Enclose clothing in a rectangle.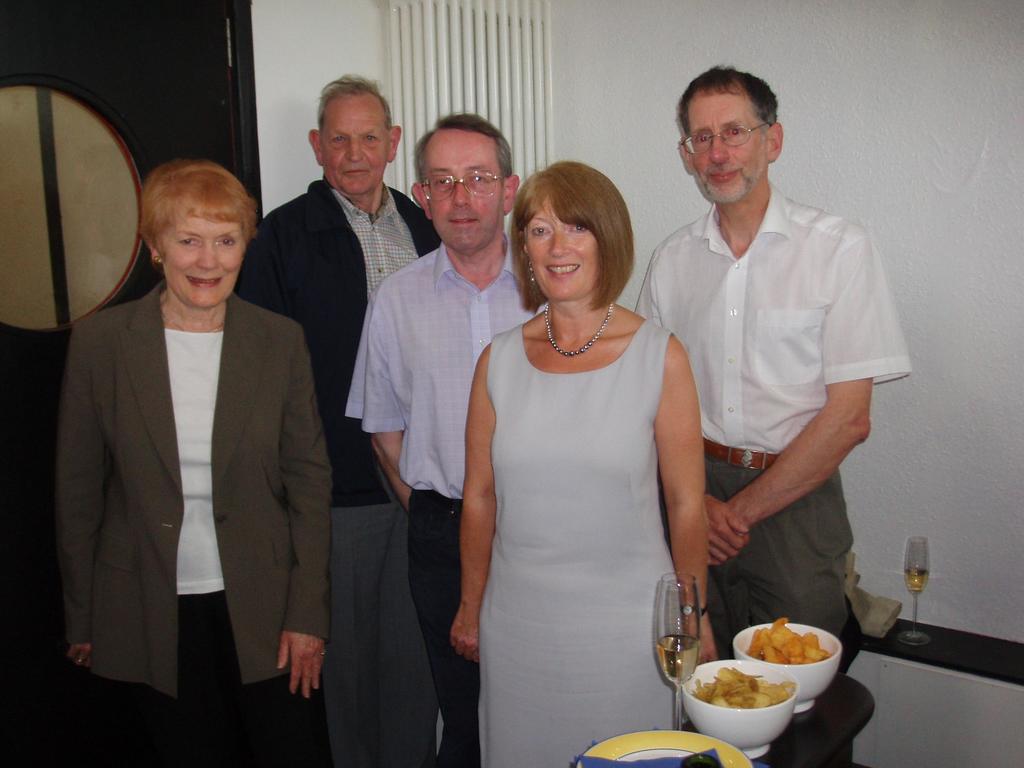
bbox=[643, 135, 897, 652].
